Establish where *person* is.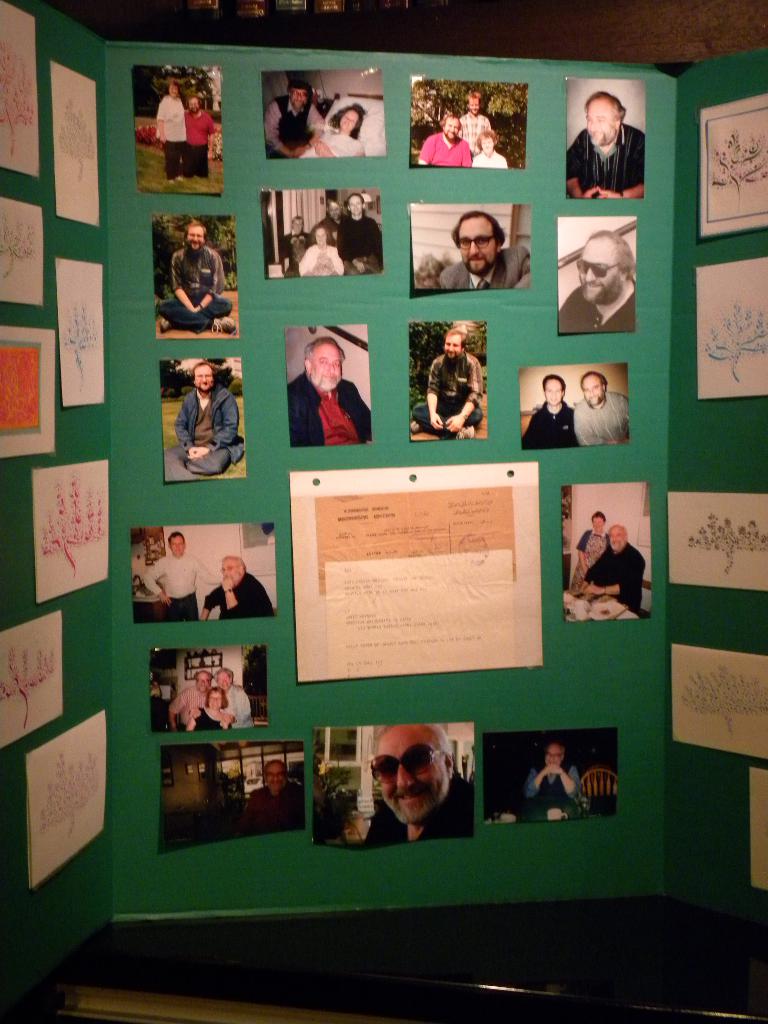
Established at locate(184, 685, 232, 732).
